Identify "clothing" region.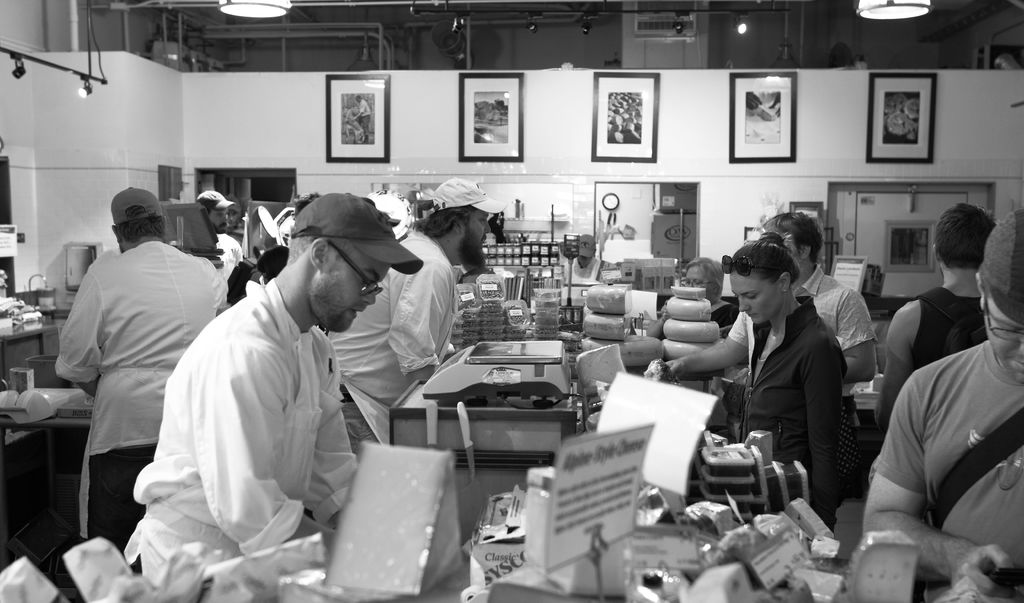
Region: (446, 265, 484, 285).
